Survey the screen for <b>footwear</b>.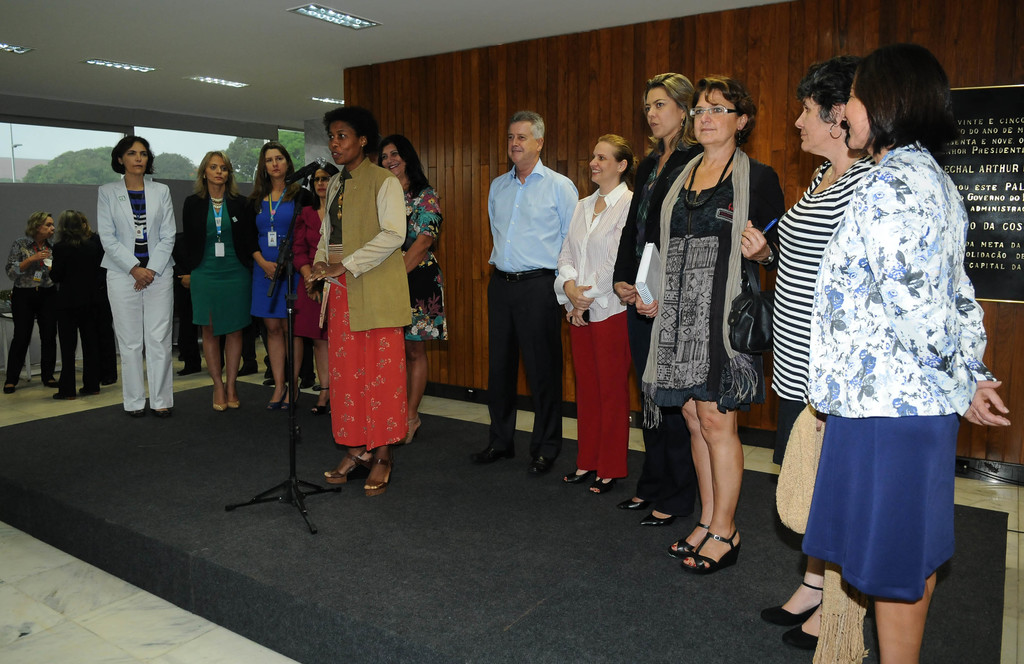
Survey found: x1=131, y1=408, x2=143, y2=416.
